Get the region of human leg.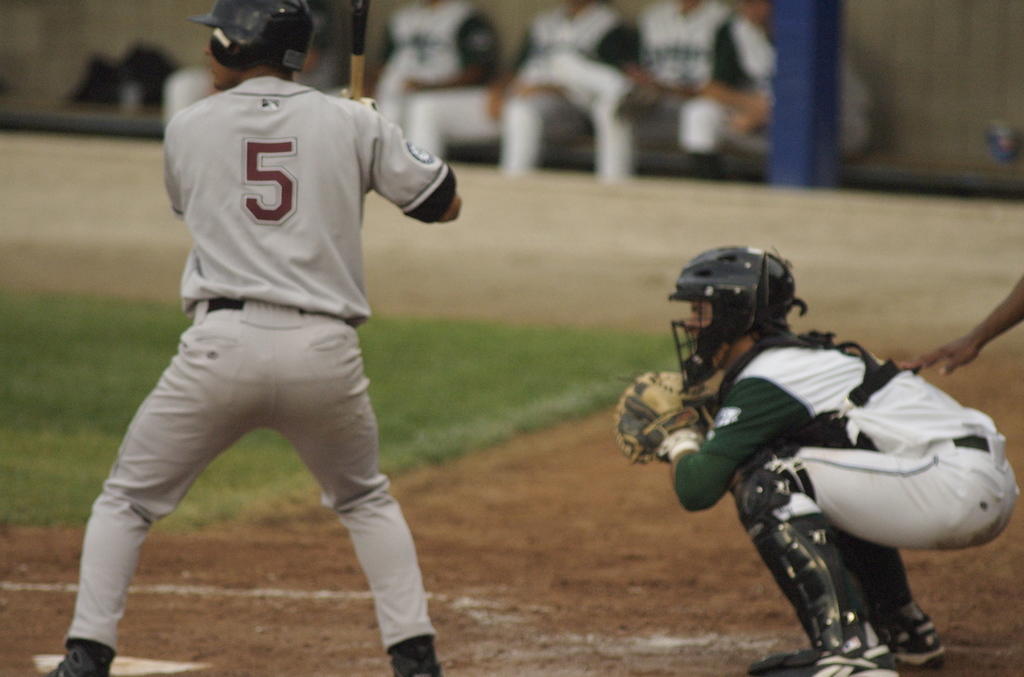
x1=736, y1=435, x2=1001, y2=676.
